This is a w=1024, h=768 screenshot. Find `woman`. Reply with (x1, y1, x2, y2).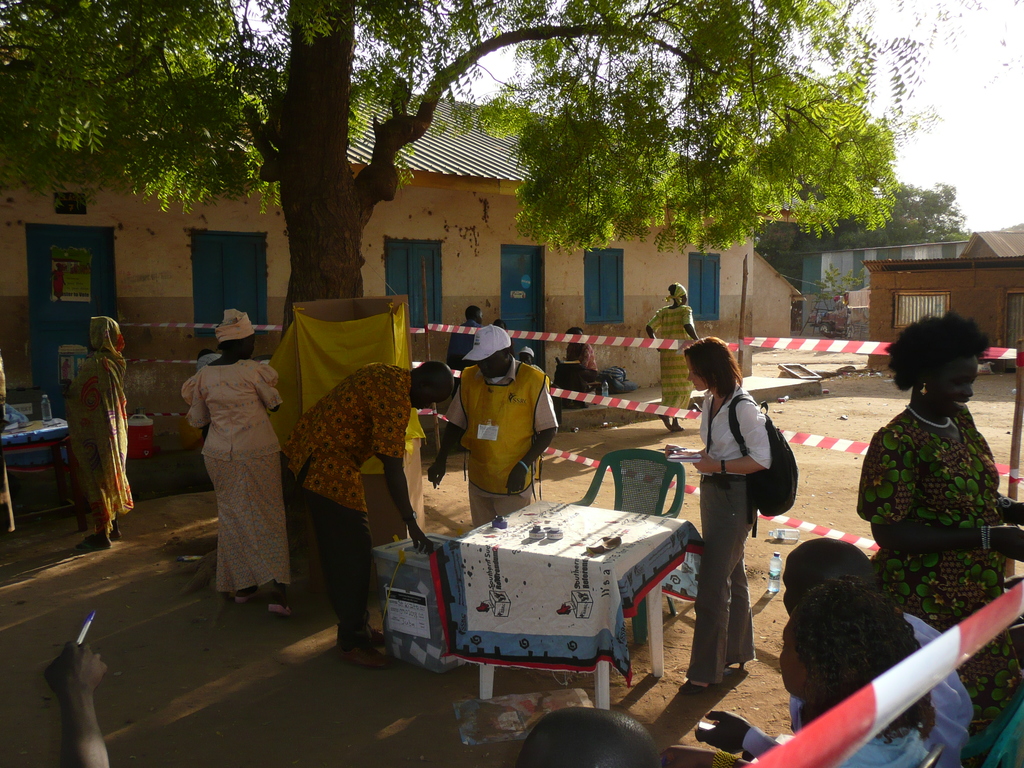
(62, 315, 128, 557).
